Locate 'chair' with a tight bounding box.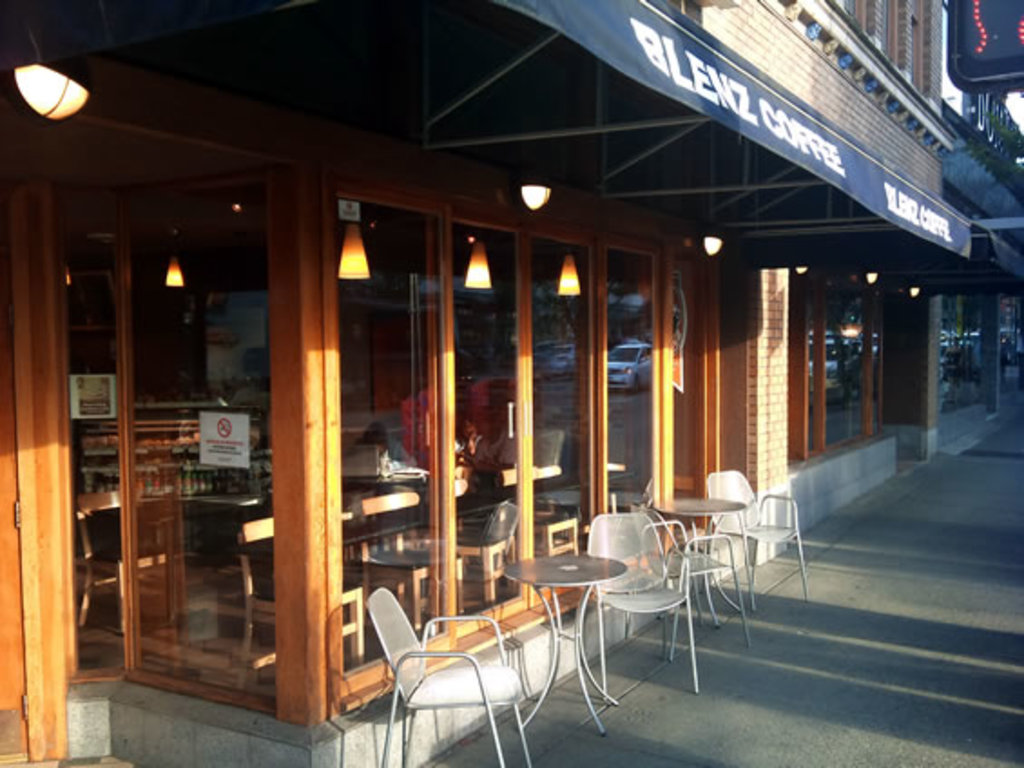
bbox(366, 585, 533, 766).
